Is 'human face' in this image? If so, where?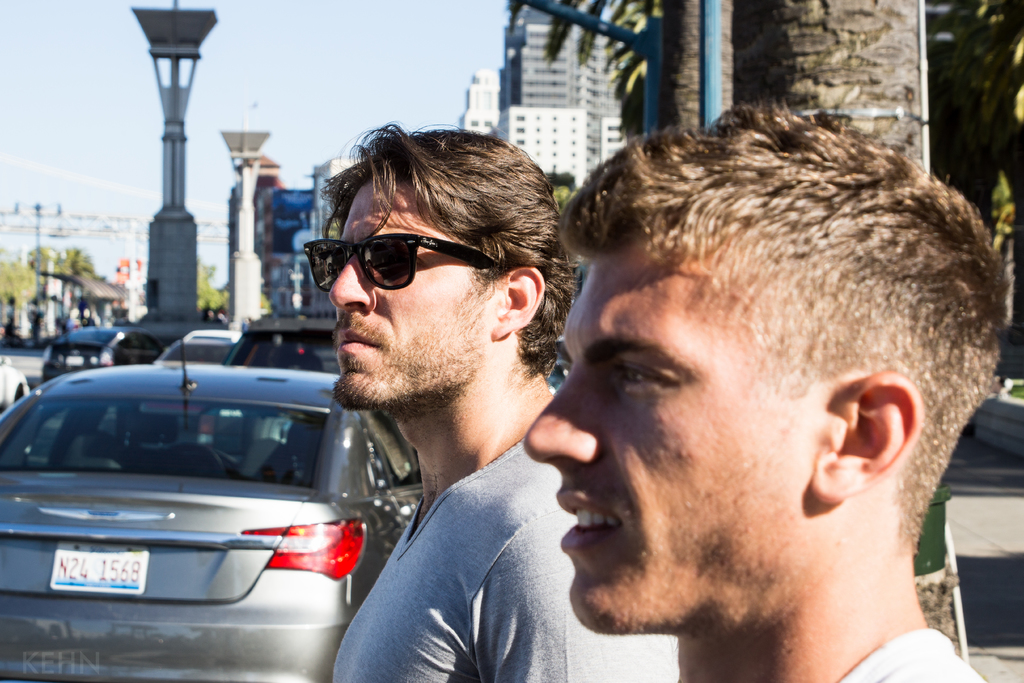
Yes, at [326,183,481,406].
